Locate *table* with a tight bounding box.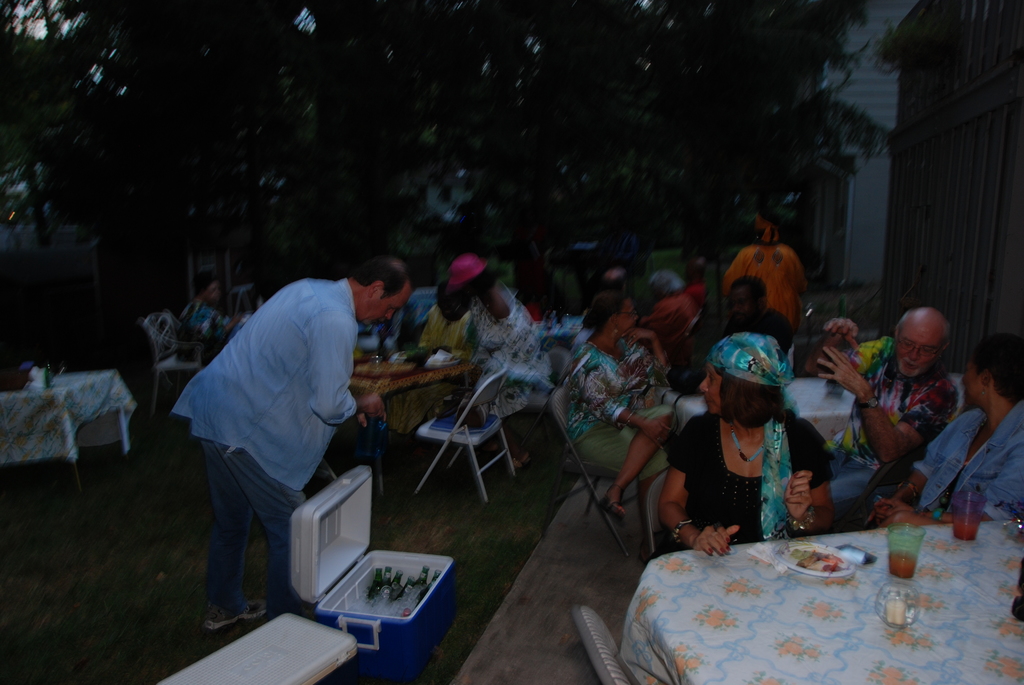
[left=2, top=371, right=154, bottom=498].
